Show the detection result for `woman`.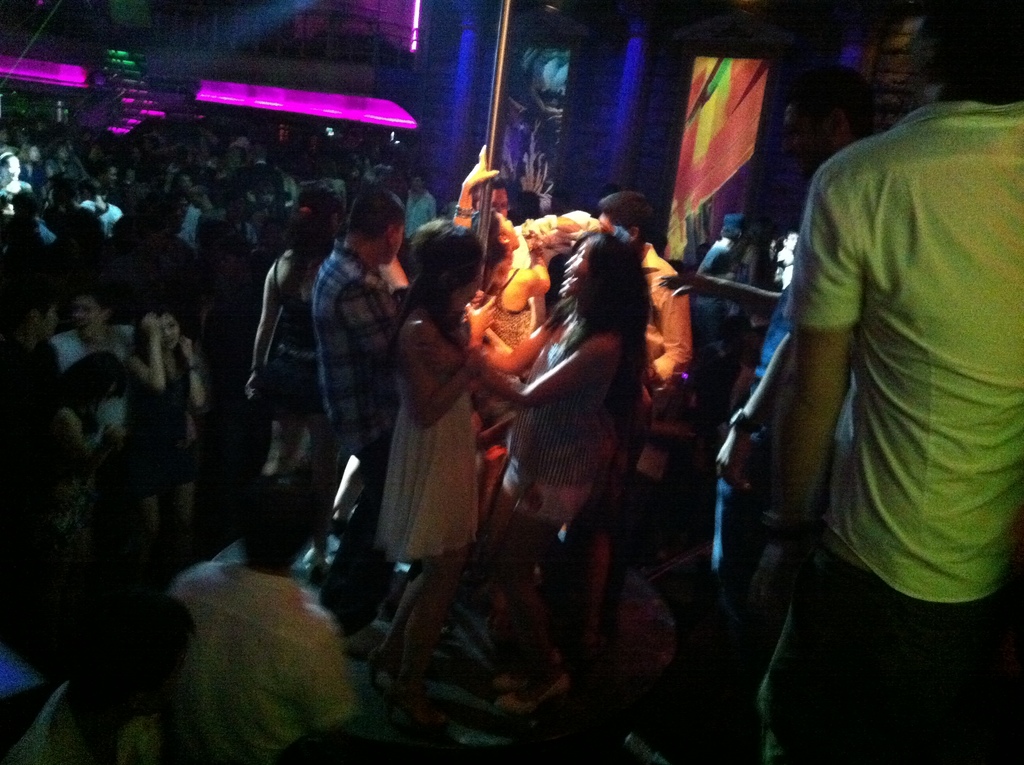
bbox=[244, 178, 344, 520].
